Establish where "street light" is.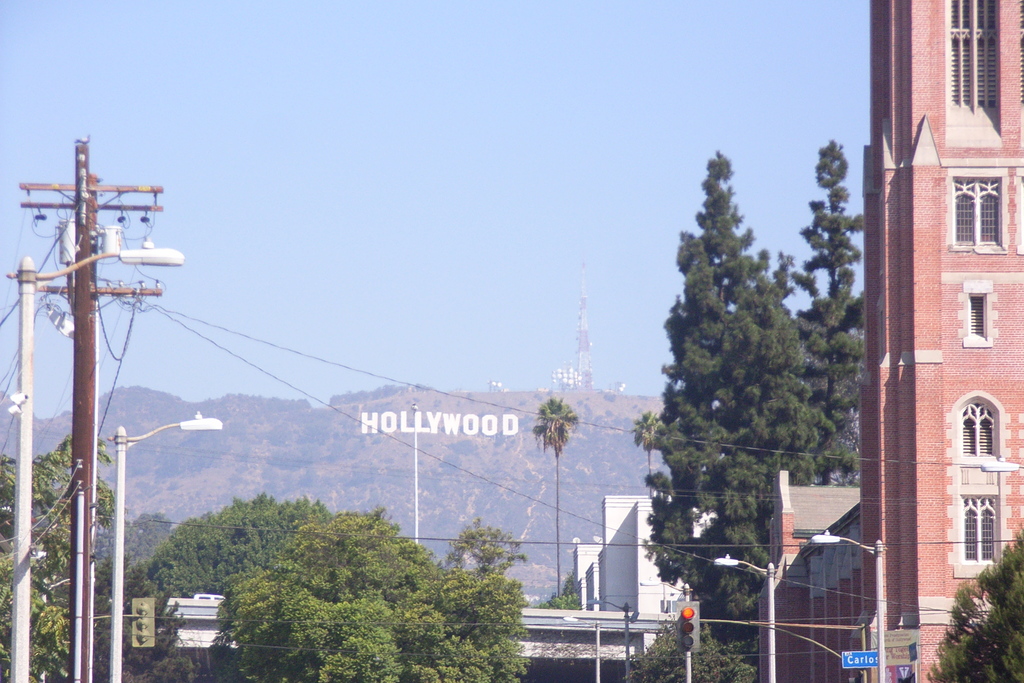
Established at 711, 559, 778, 682.
